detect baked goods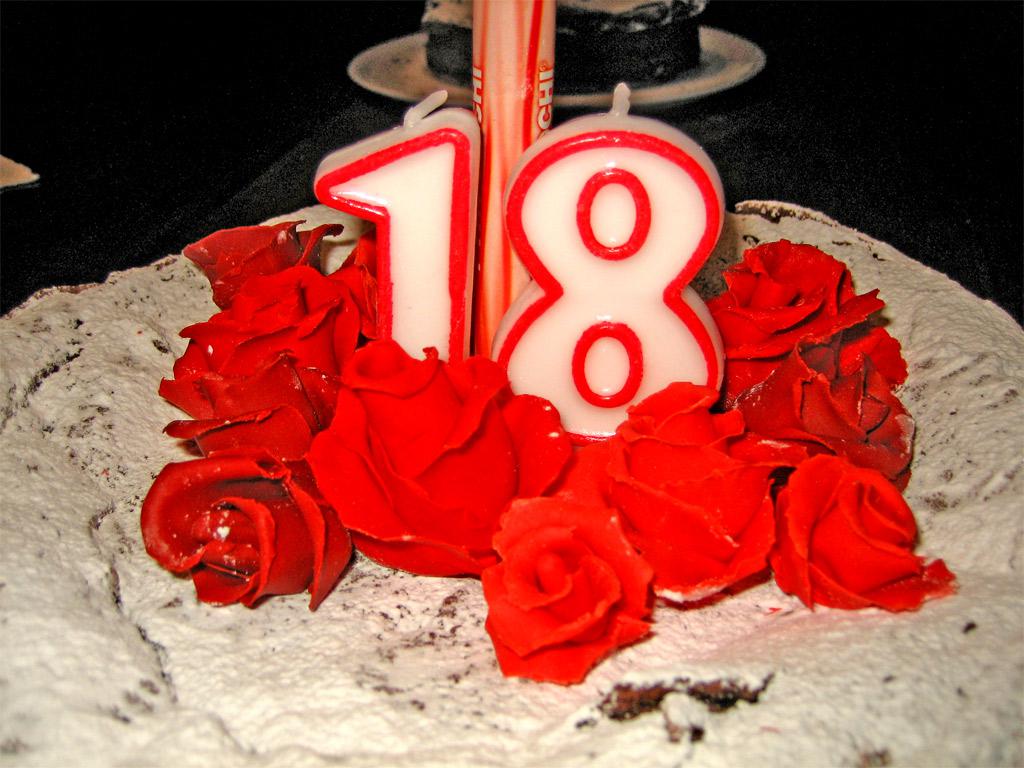
[0, 196, 1023, 767]
